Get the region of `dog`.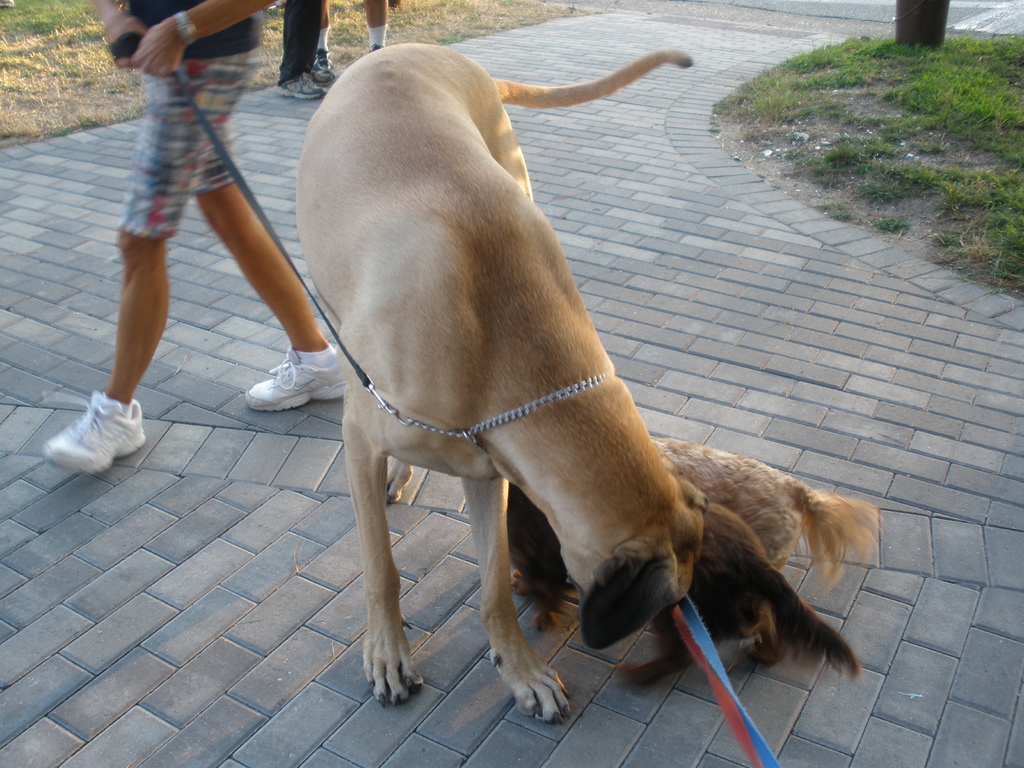
select_region(645, 433, 886, 586).
